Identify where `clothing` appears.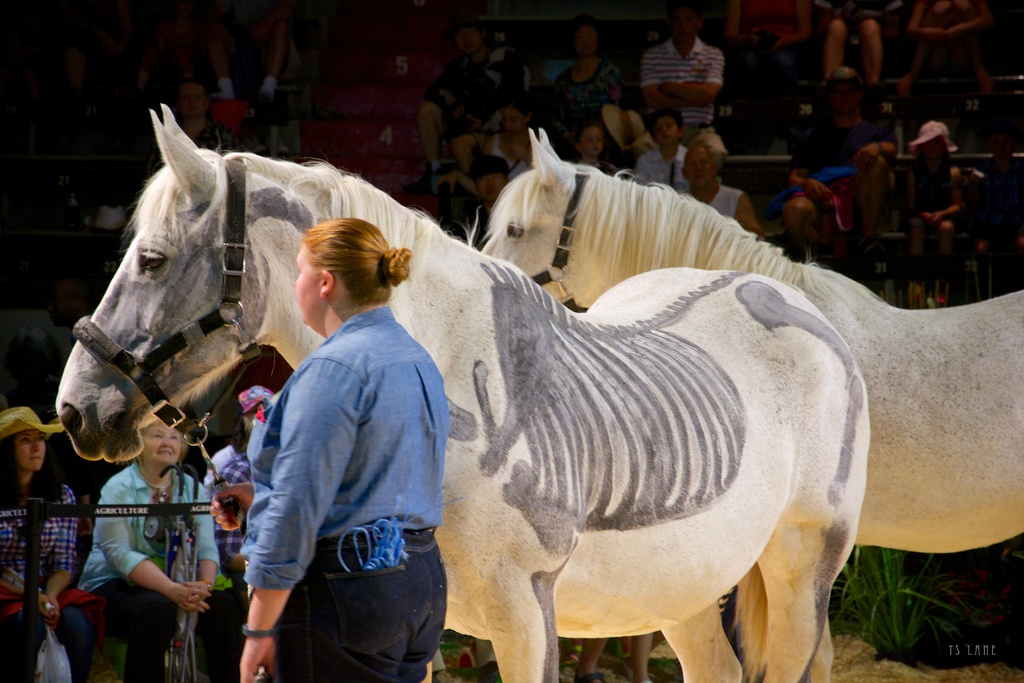
Appears at [left=554, top=62, right=636, bottom=133].
